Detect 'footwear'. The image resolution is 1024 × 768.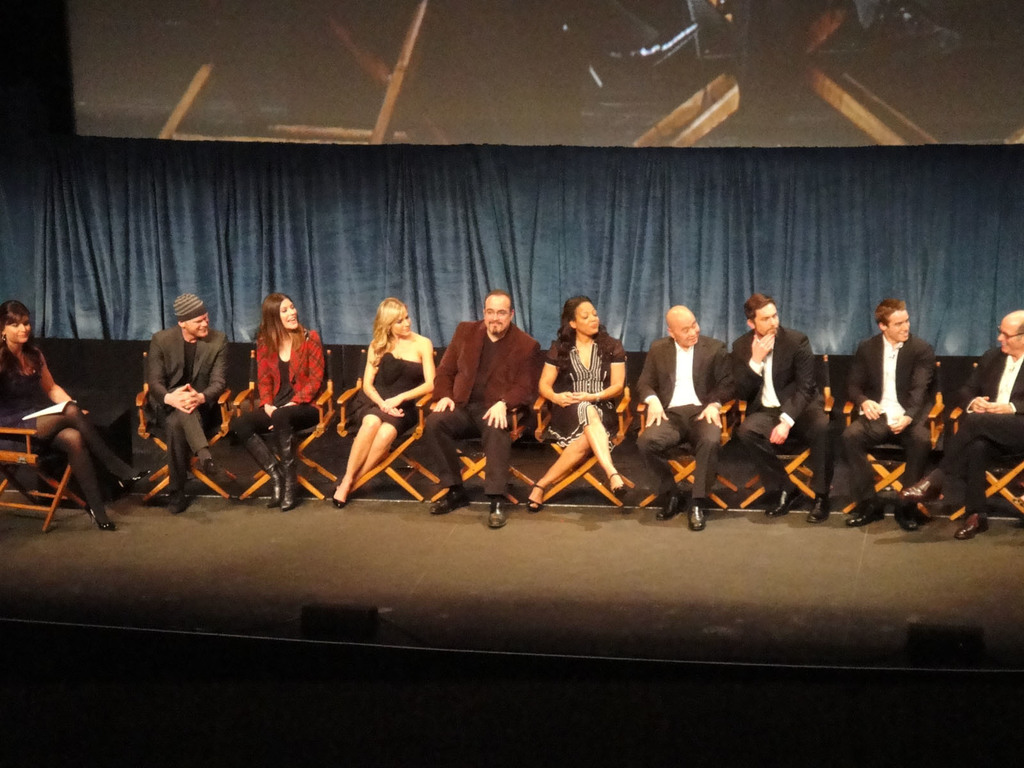
left=332, top=479, right=344, bottom=505.
